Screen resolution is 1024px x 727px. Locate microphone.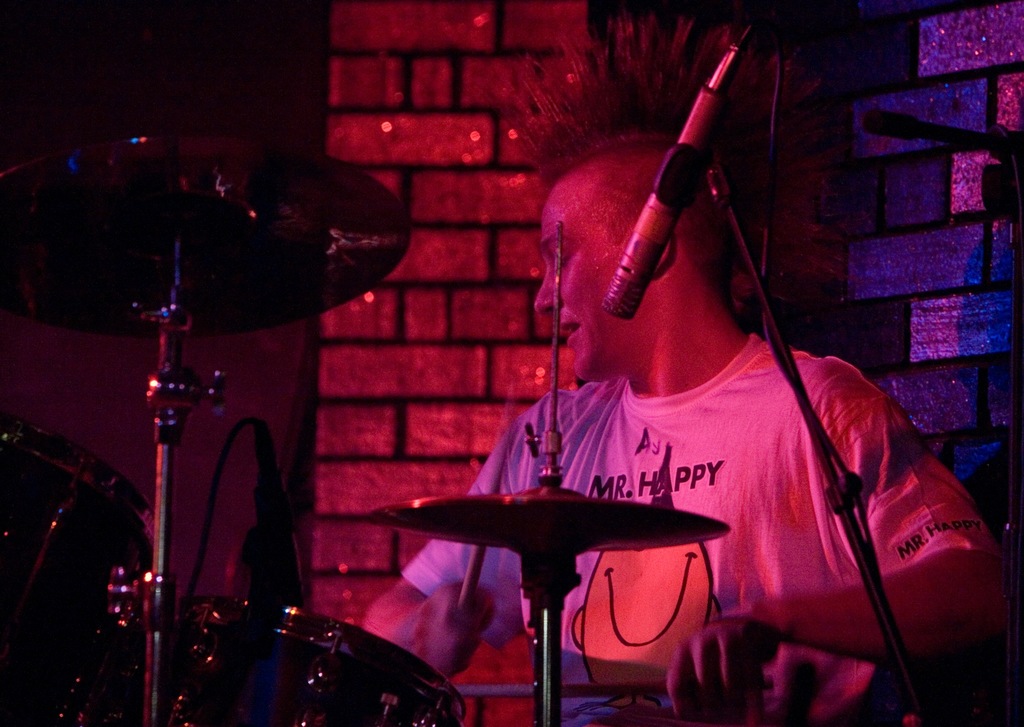
locate(602, 81, 728, 320).
